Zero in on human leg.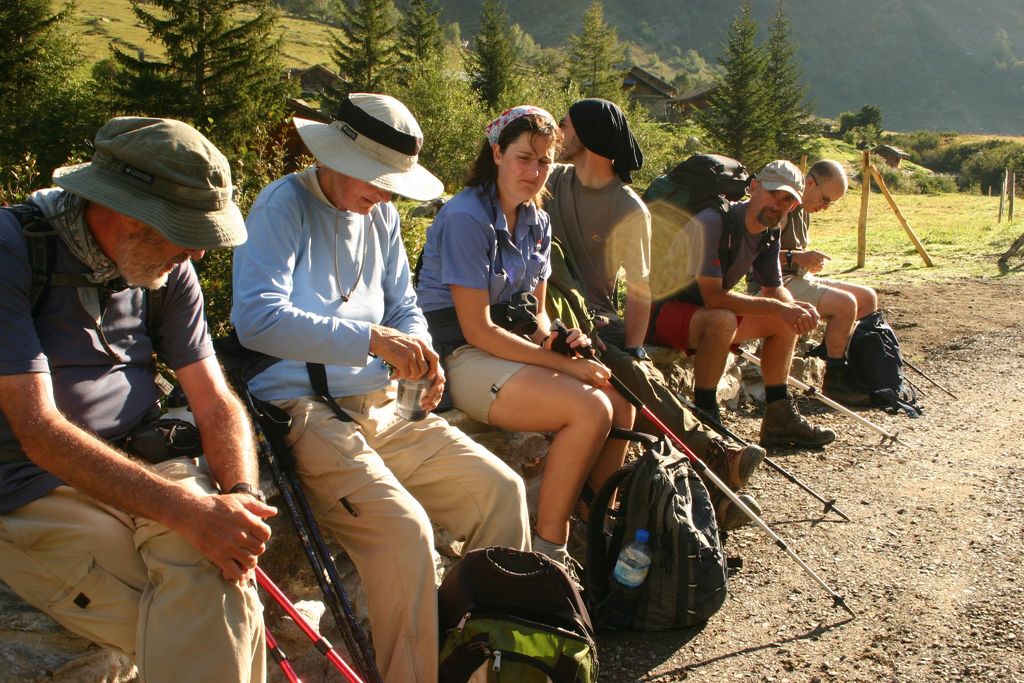
Zeroed in: <bbox>666, 298, 735, 440</bbox>.
